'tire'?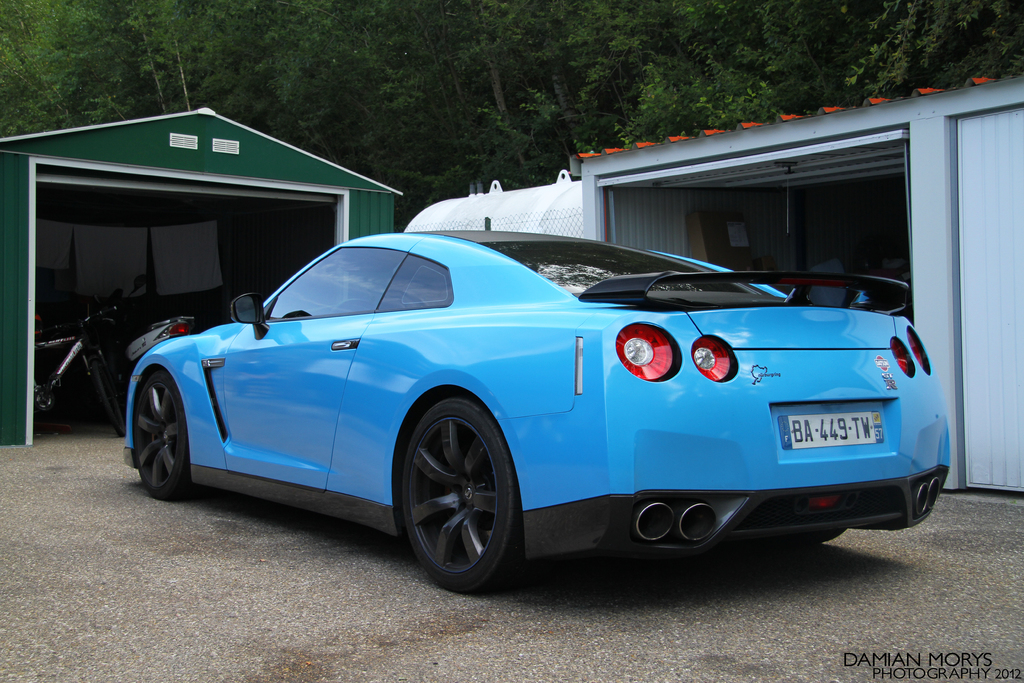
crop(127, 361, 181, 518)
